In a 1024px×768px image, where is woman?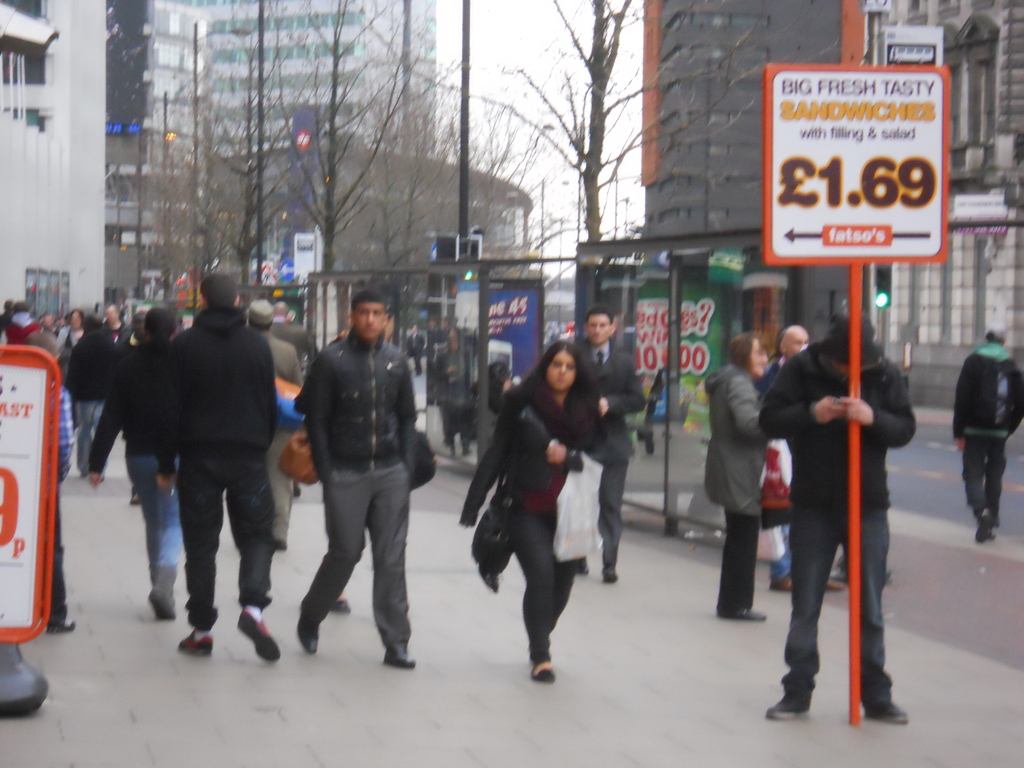
{"left": 700, "top": 331, "right": 786, "bottom": 623}.
